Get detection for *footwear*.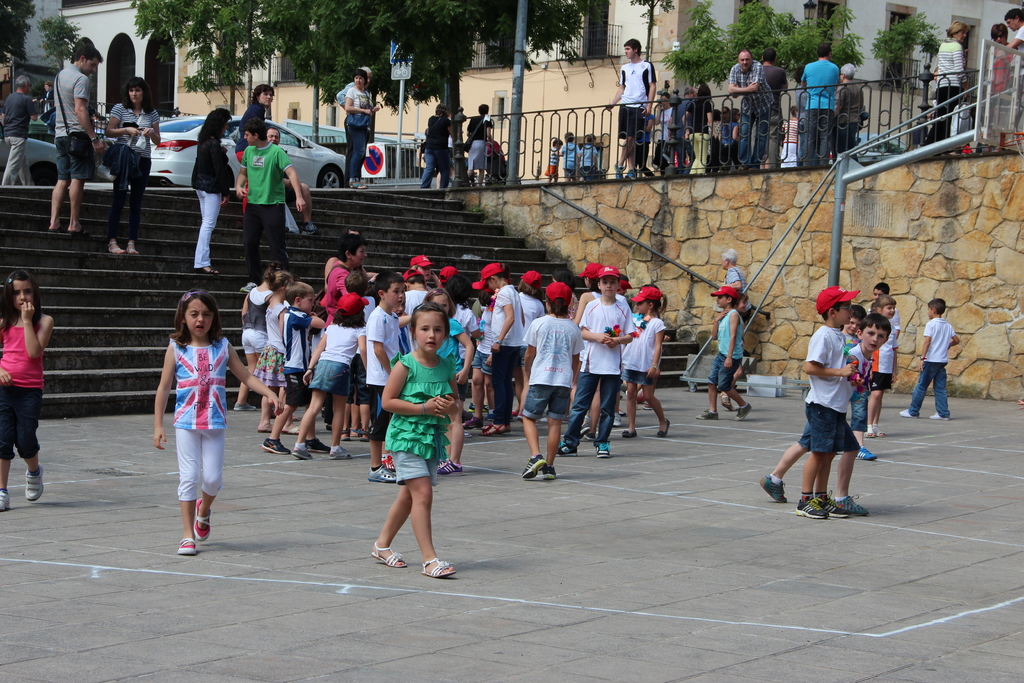
Detection: bbox(437, 460, 463, 475).
